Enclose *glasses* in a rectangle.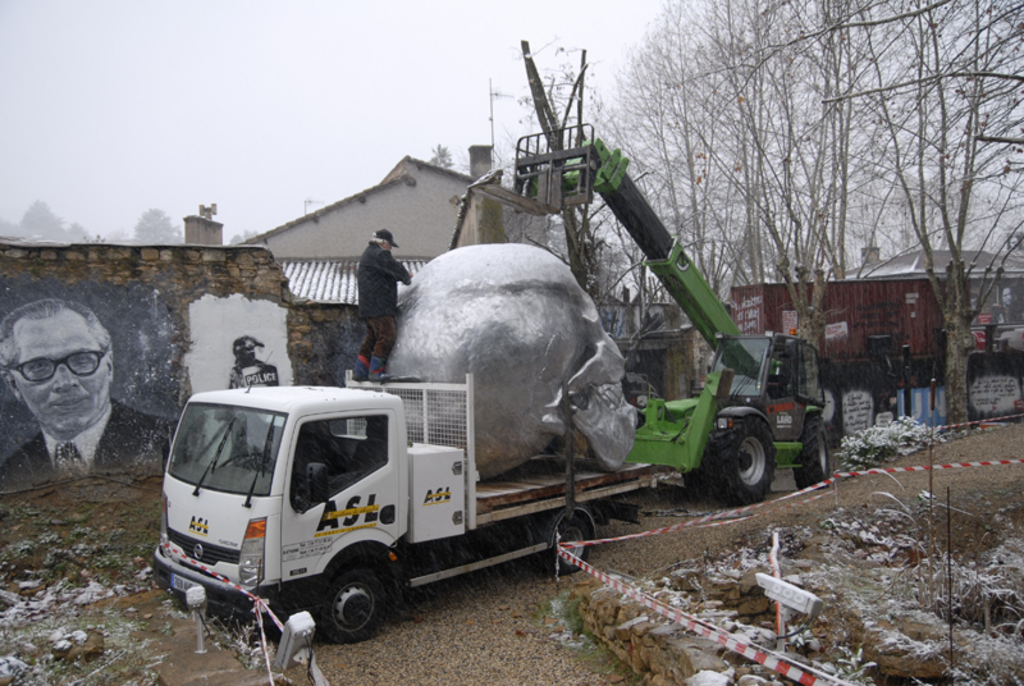
left=4, top=349, right=108, bottom=381.
